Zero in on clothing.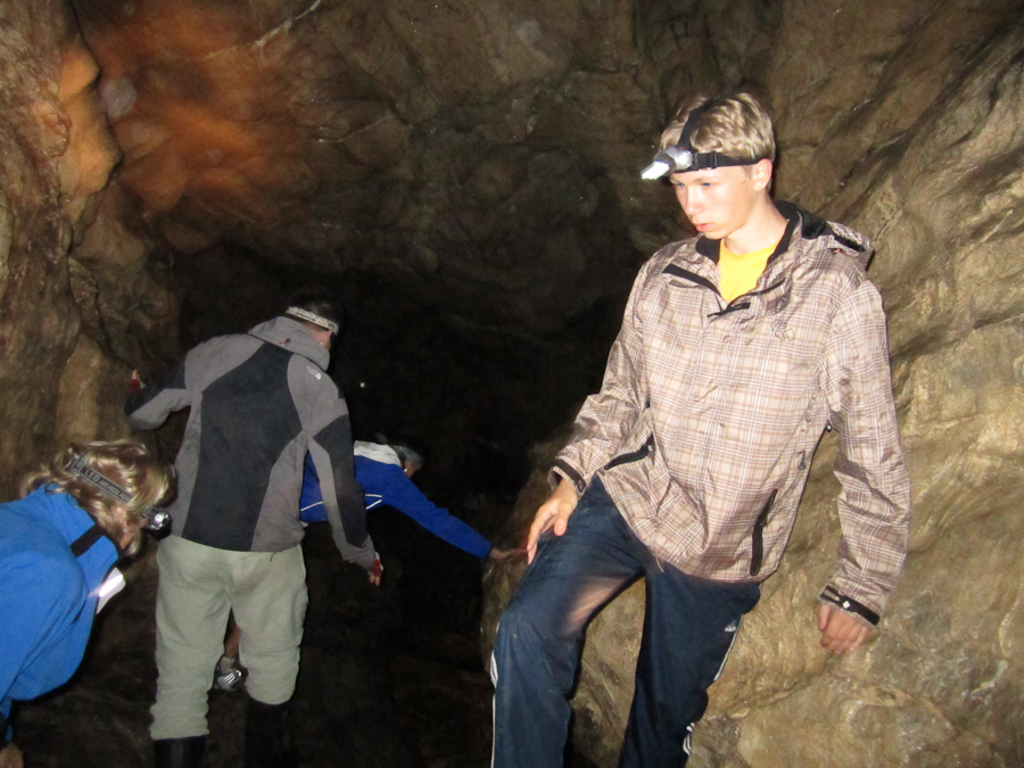
Zeroed in: [left=300, top=436, right=489, bottom=550].
